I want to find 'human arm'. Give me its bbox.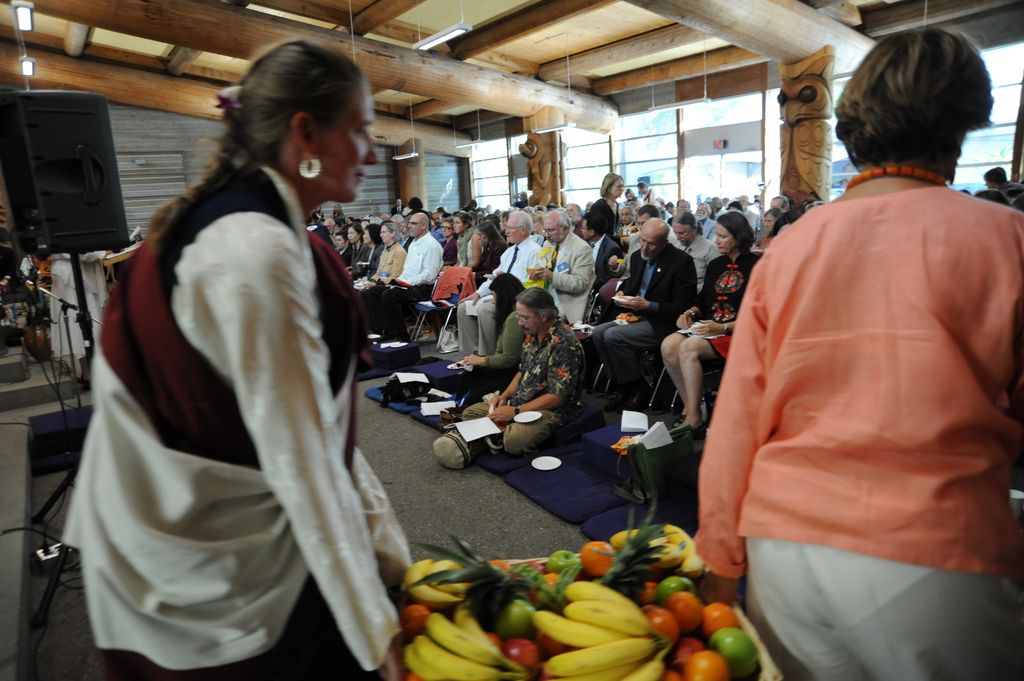
{"left": 712, "top": 304, "right": 803, "bottom": 609}.
